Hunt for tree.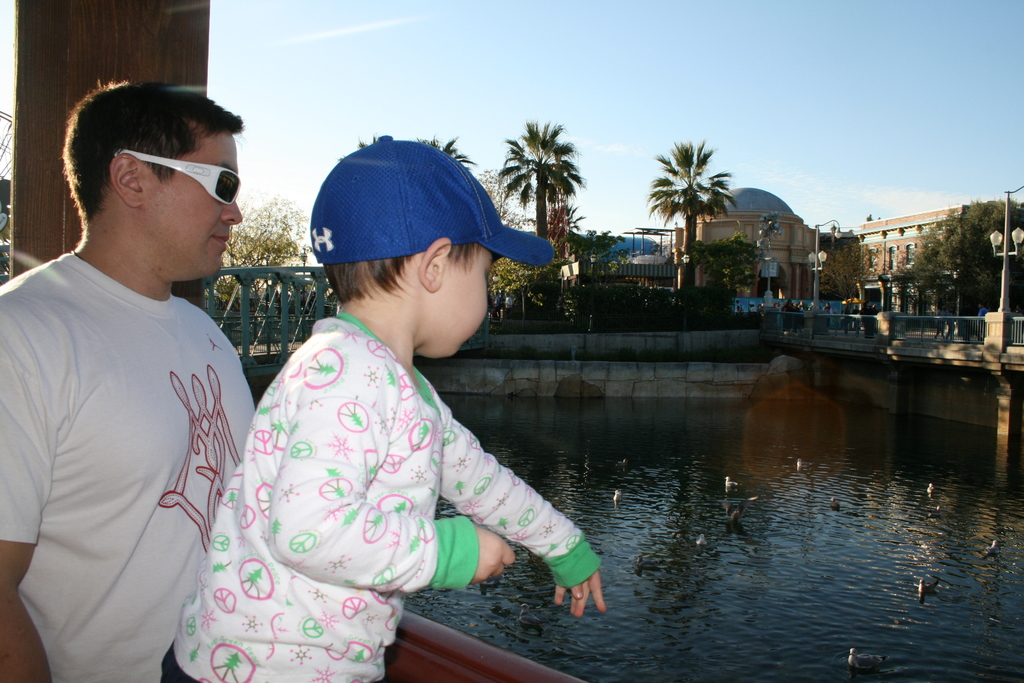
Hunted down at <region>201, 188, 307, 304</region>.
